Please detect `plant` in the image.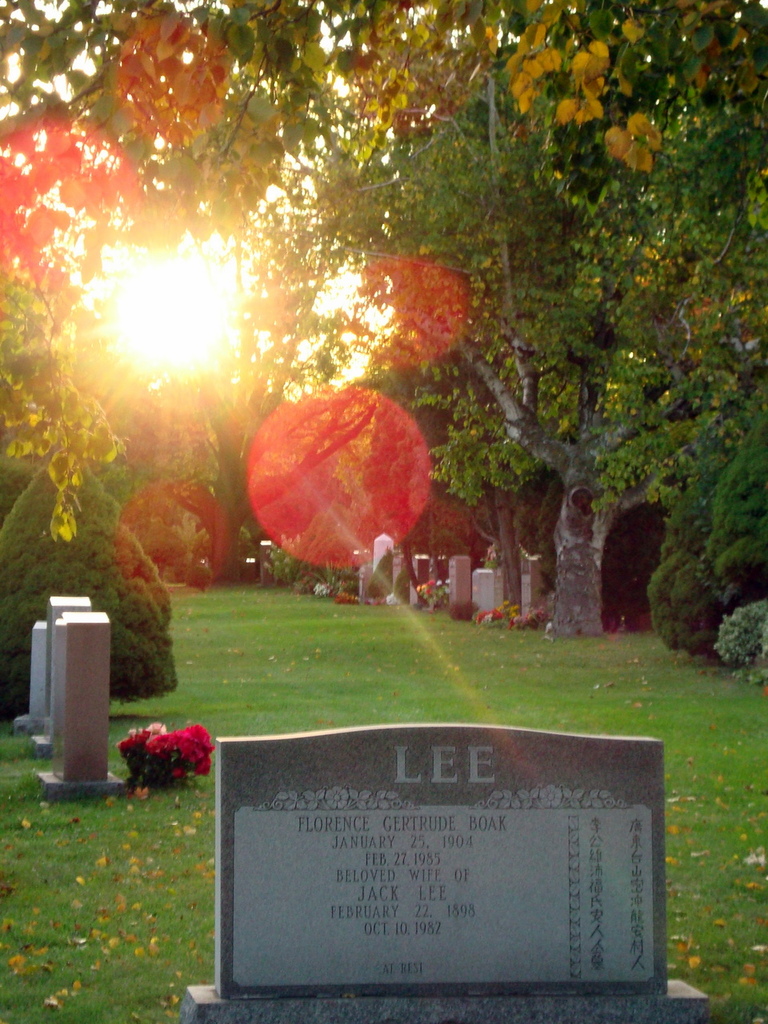
bbox=(293, 568, 321, 593).
